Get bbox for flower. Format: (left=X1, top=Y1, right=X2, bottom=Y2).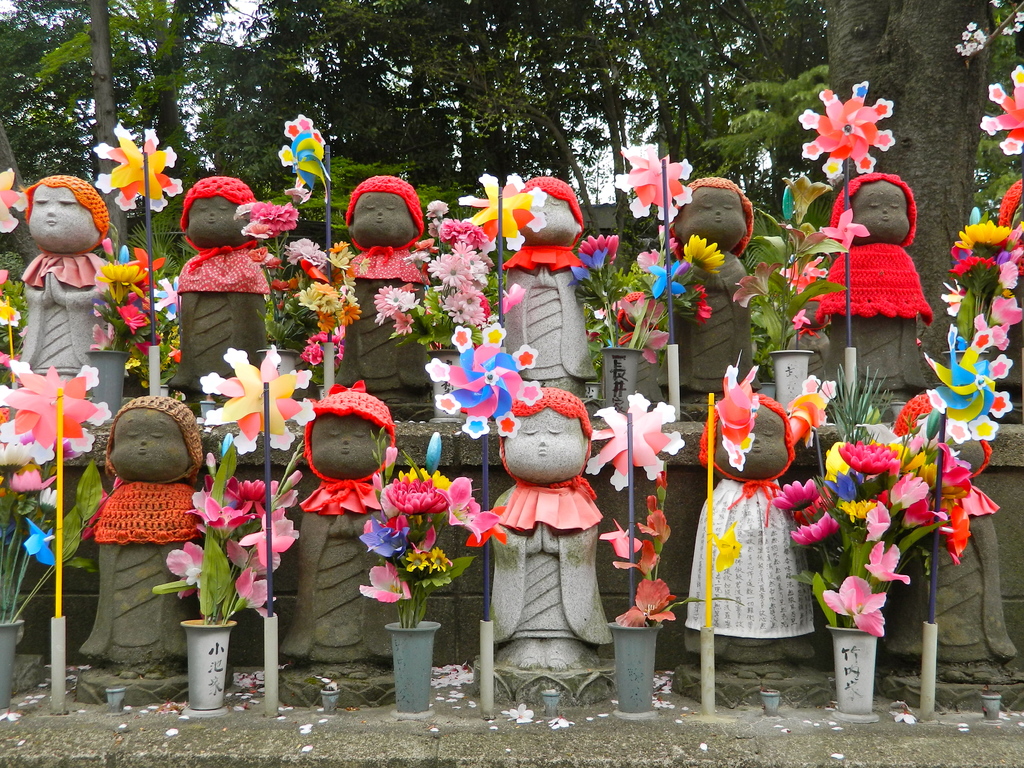
(left=242, top=204, right=303, bottom=240).
